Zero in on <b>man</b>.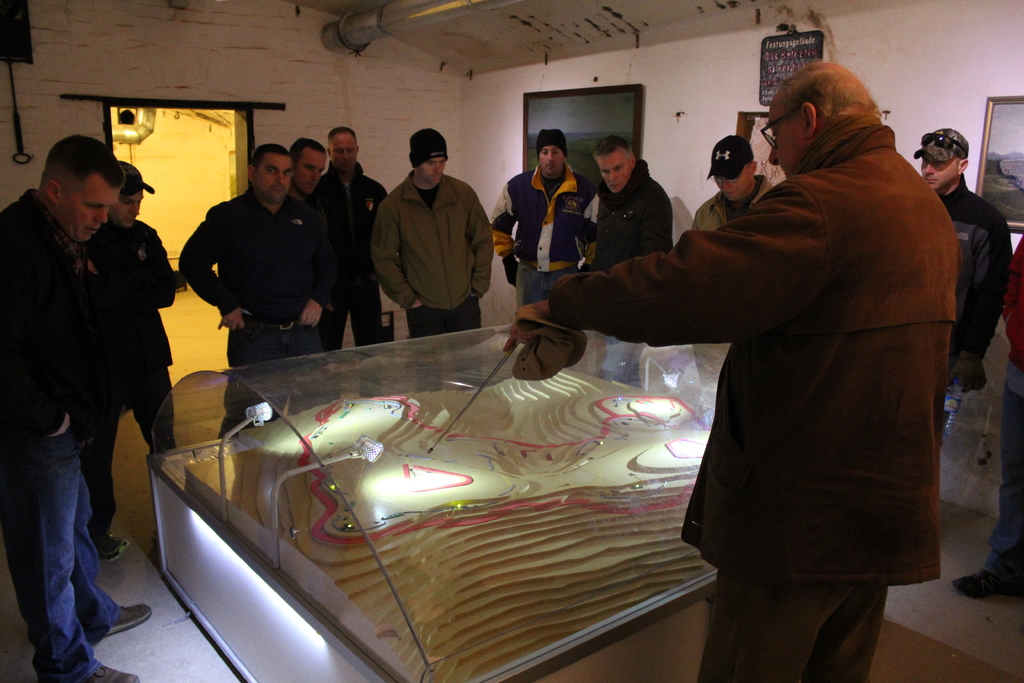
Zeroed in: bbox(493, 129, 598, 306).
